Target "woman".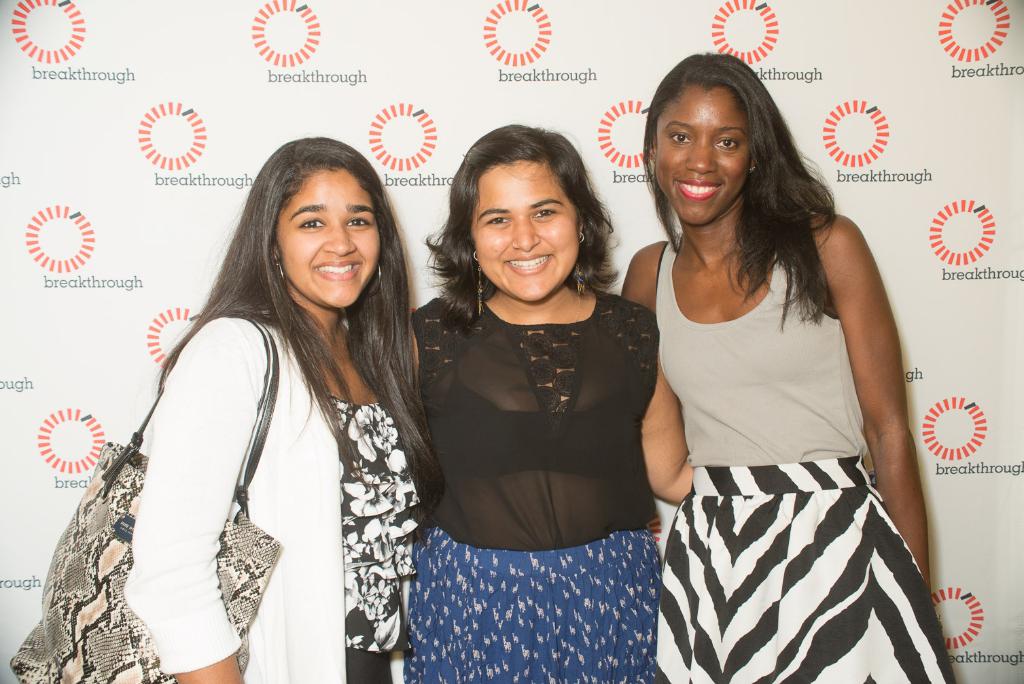
Target region: rect(404, 117, 695, 683).
